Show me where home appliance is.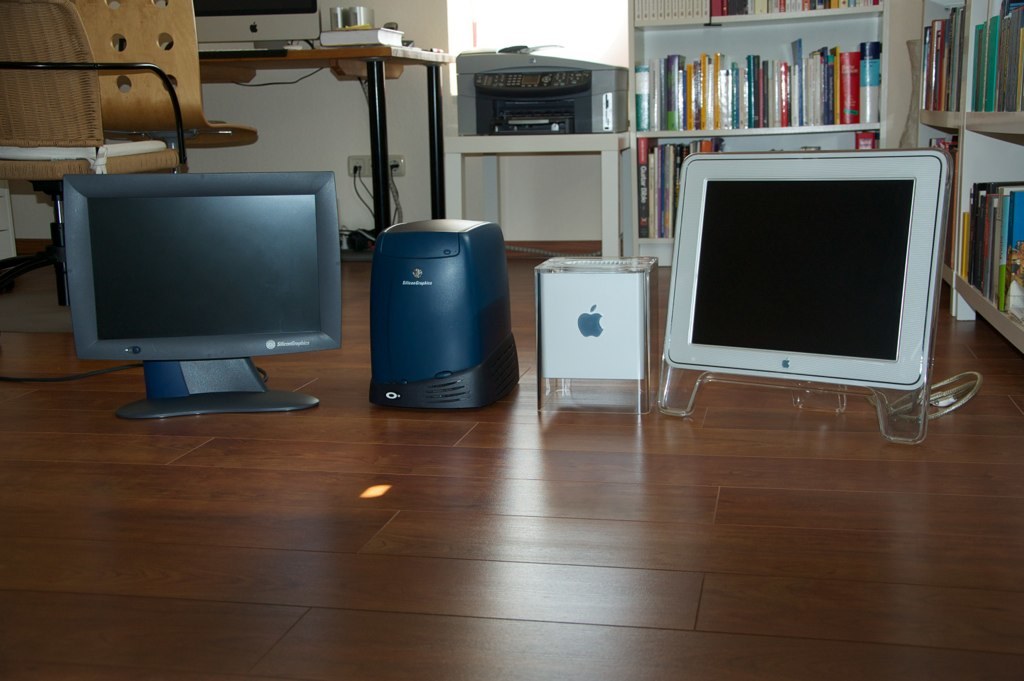
home appliance is at [left=363, top=221, right=511, bottom=402].
